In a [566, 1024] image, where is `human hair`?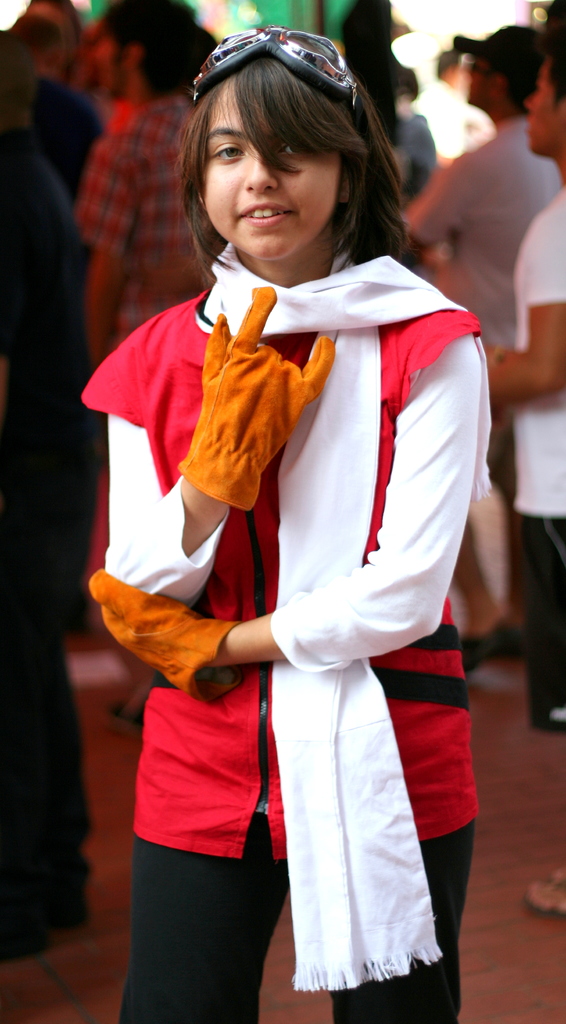
{"x1": 101, "y1": 0, "x2": 198, "y2": 99}.
